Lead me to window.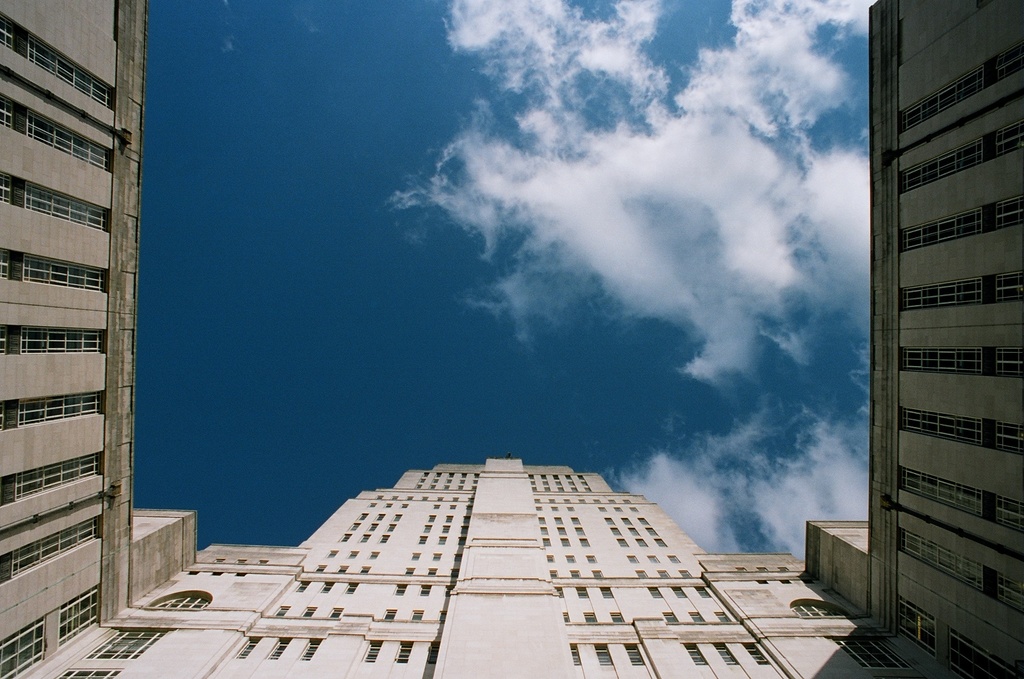
Lead to x1=903, y1=49, x2=1023, y2=135.
